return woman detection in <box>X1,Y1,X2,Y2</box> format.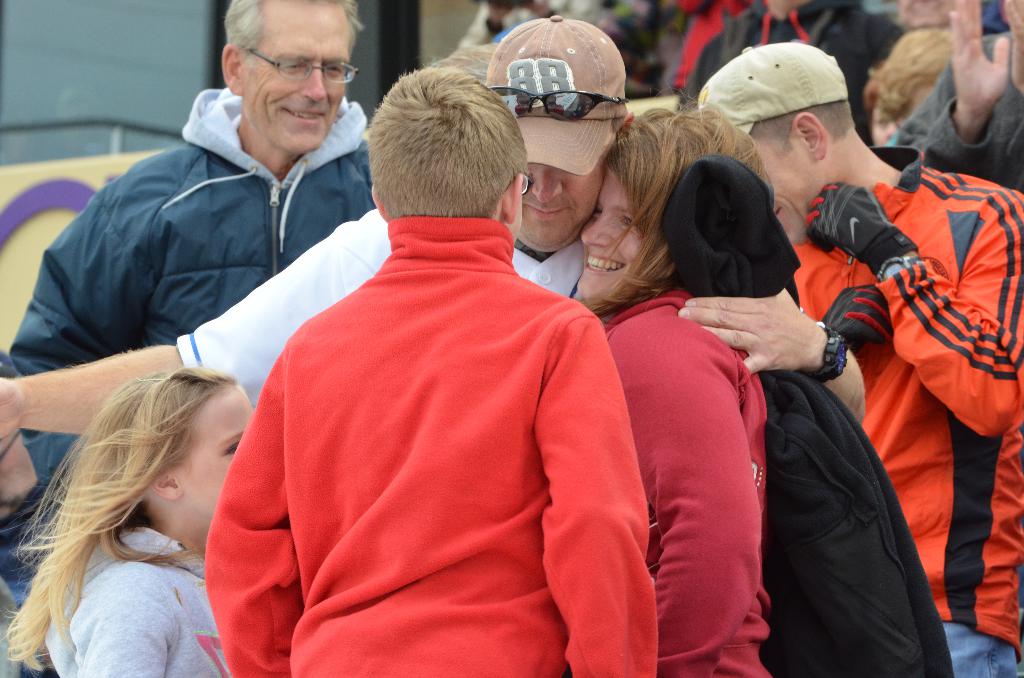
<box>563,108,776,677</box>.
